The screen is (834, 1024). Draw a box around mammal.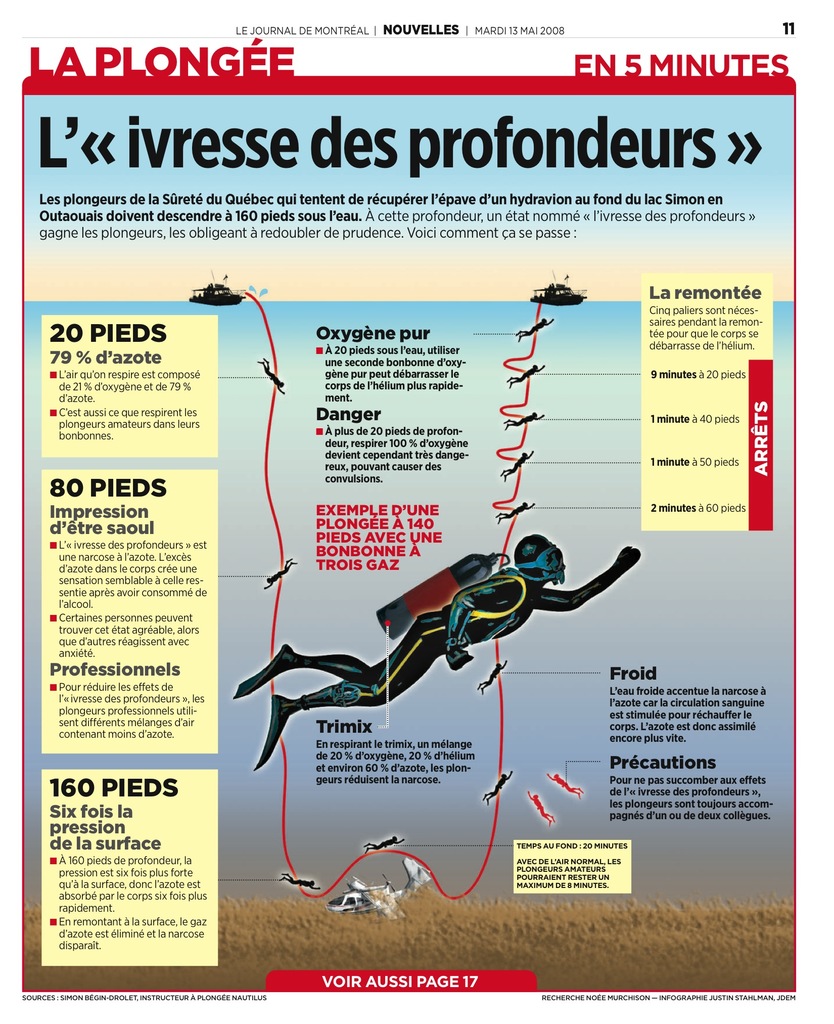
region(232, 529, 641, 772).
